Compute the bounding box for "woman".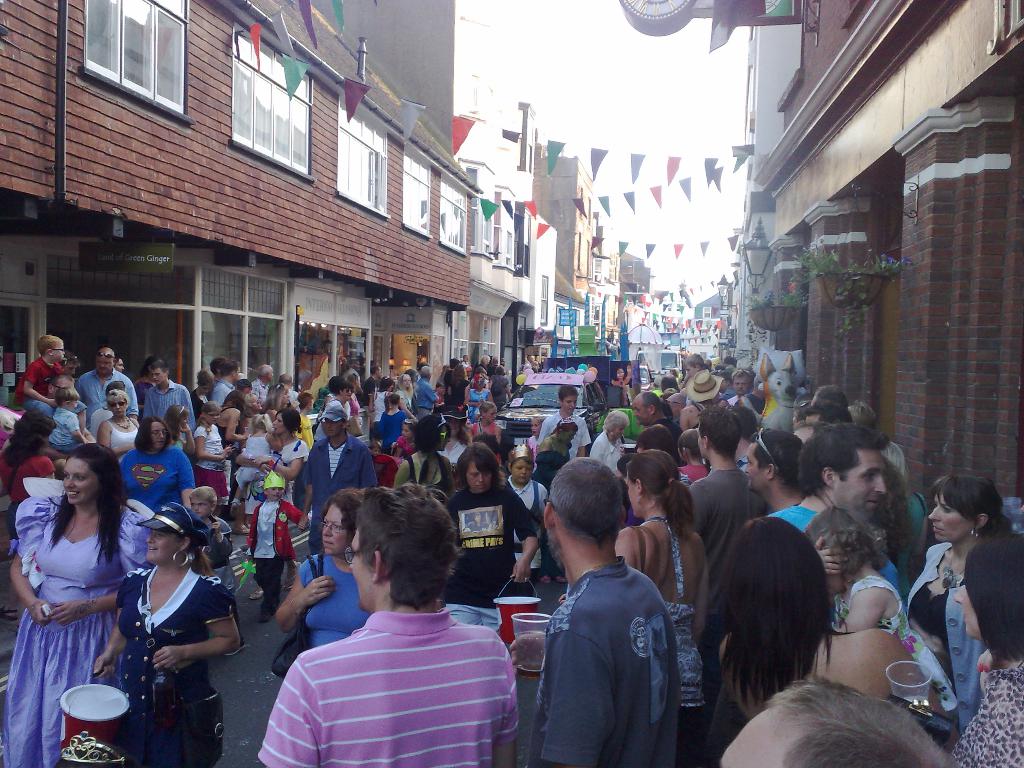
<region>708, 511, 953, 728</region>.
